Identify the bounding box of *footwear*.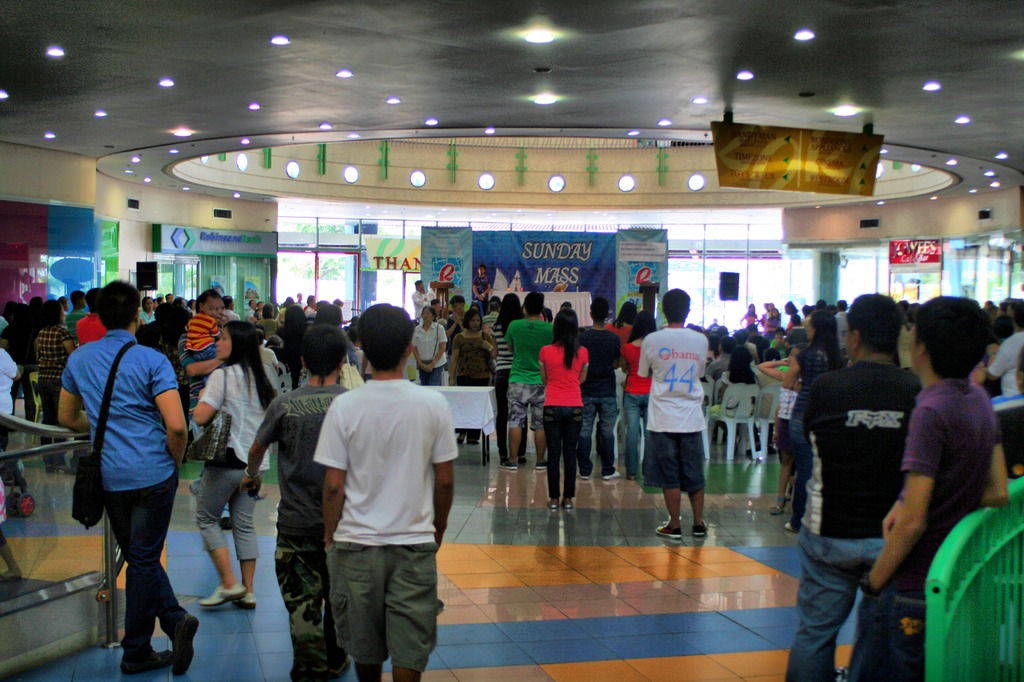
{"x1": 602, "y1": 466, "x2": 617, "y2": 480}.
